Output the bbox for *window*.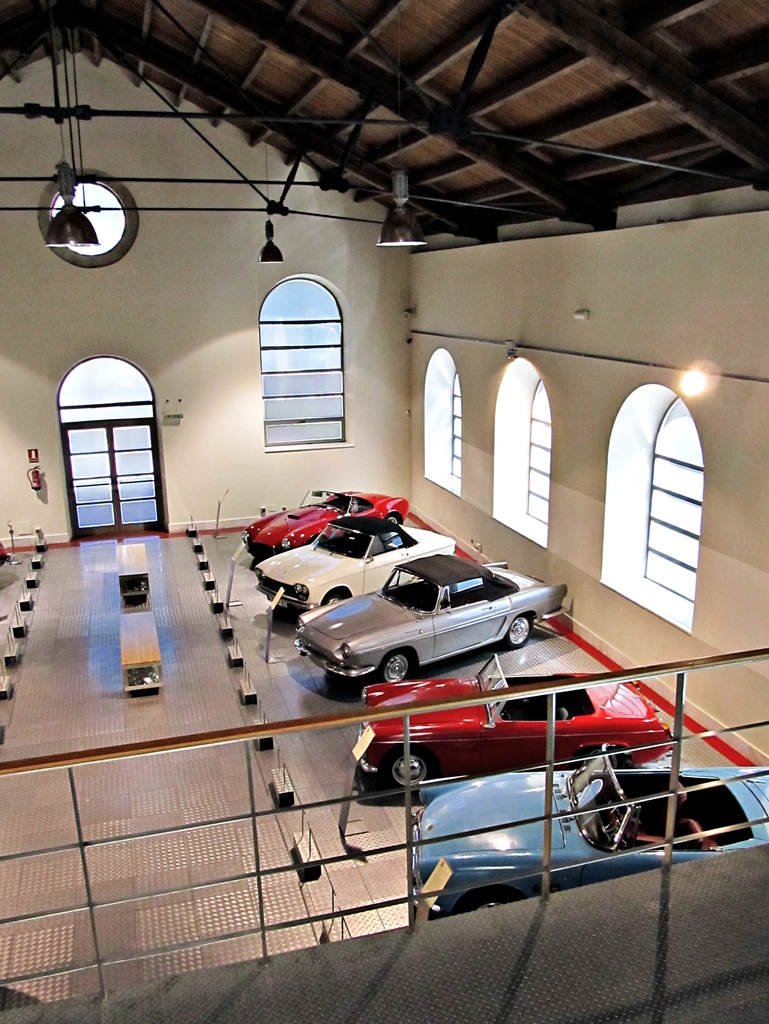
[left=56, top=355, right=159, bottom=538].
